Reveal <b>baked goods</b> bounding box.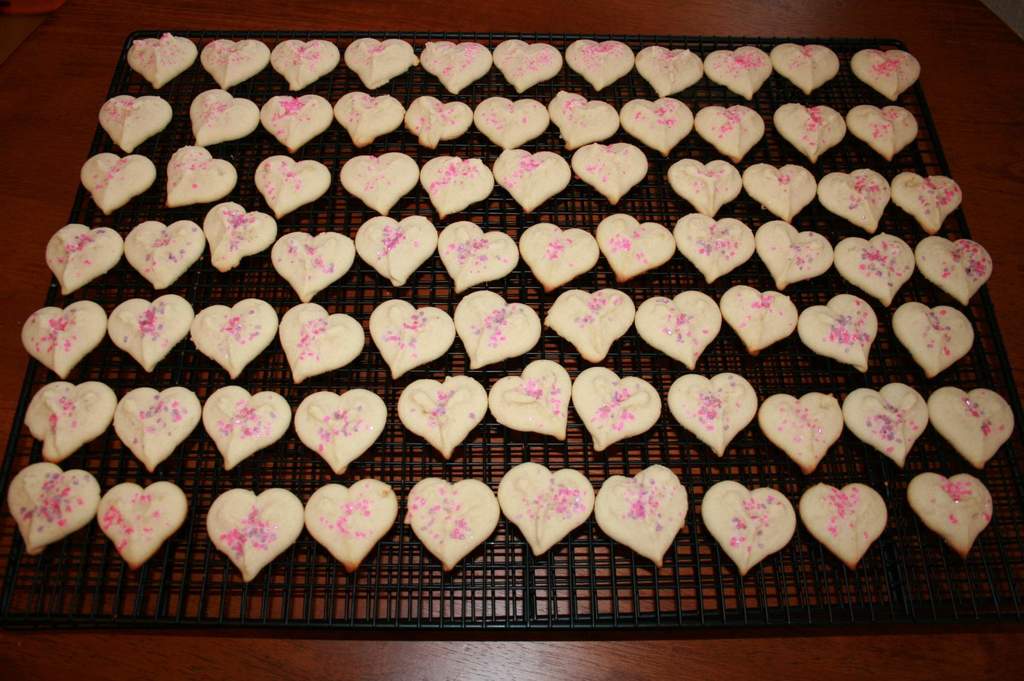
Revealed: rect(721, 287, 797, 355).
